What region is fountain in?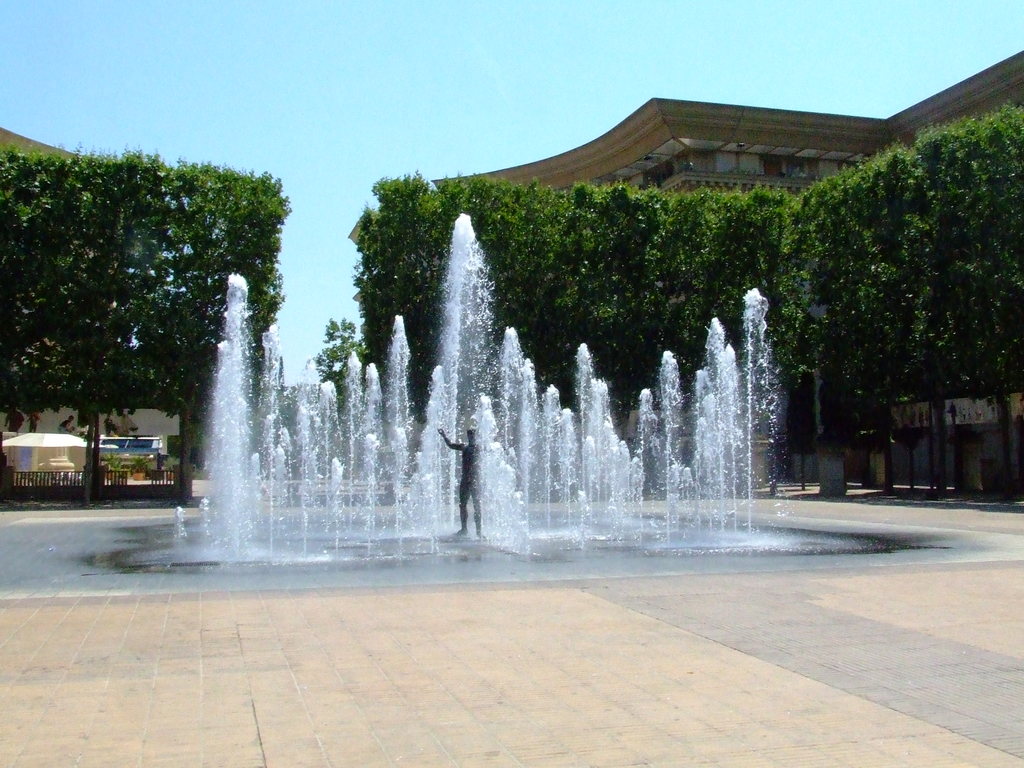
x1=78 y1=207 x2=941 y2=580.
